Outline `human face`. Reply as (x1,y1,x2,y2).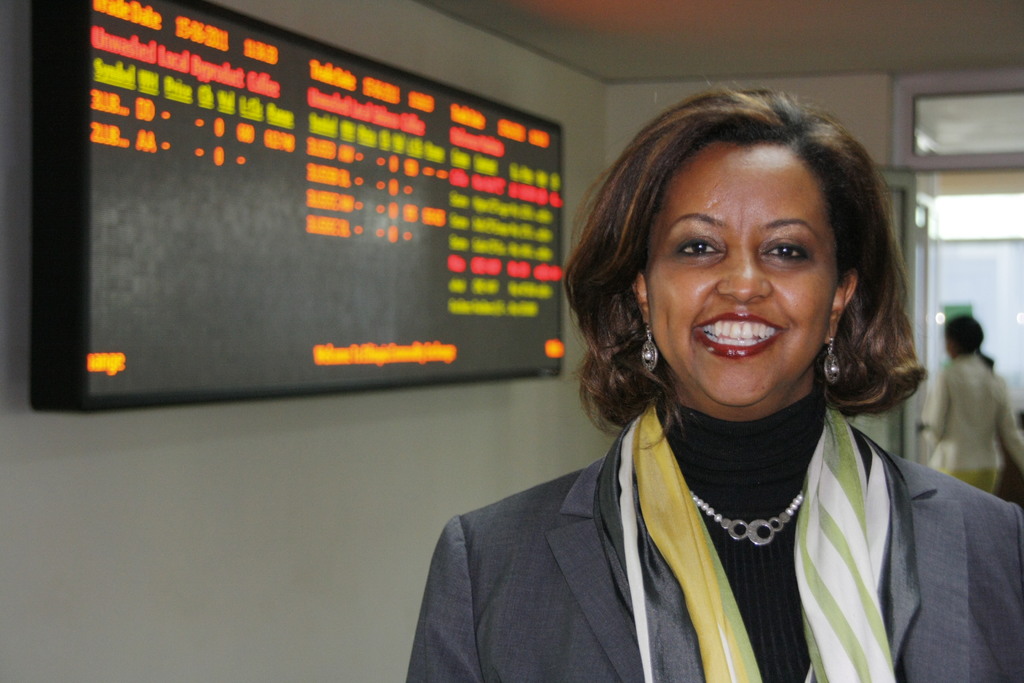
(646,146,834,406).
